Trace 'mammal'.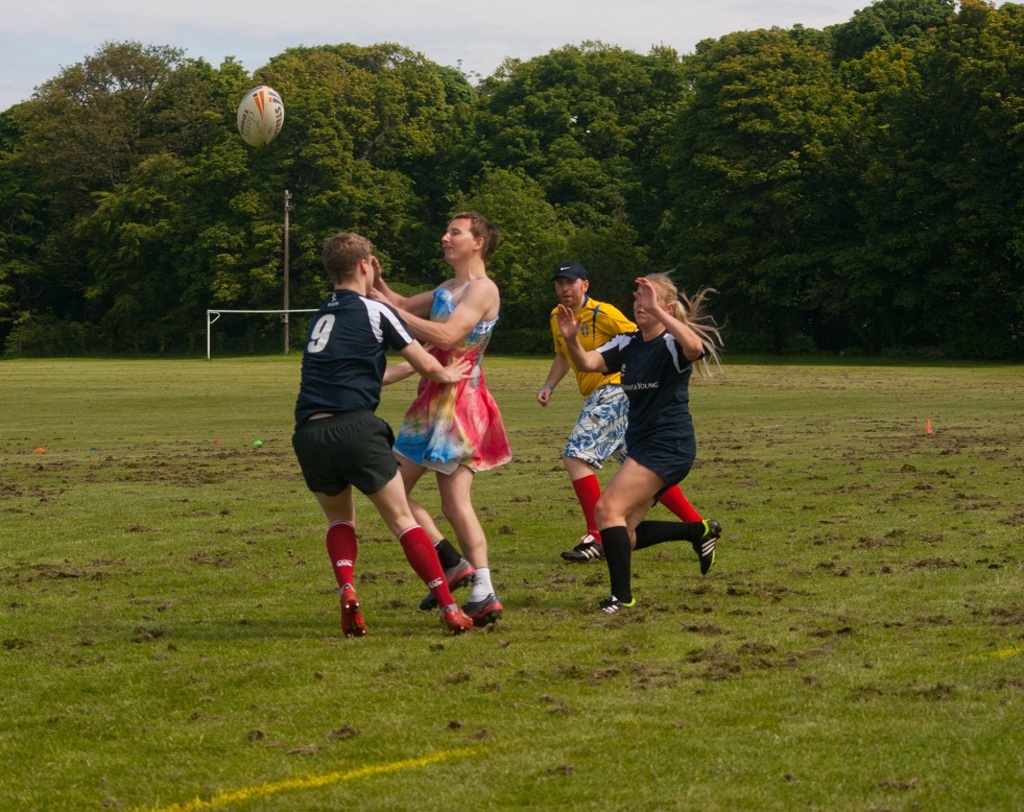
Traced to [x1=367, y1=208, x2=515, y2=627].
